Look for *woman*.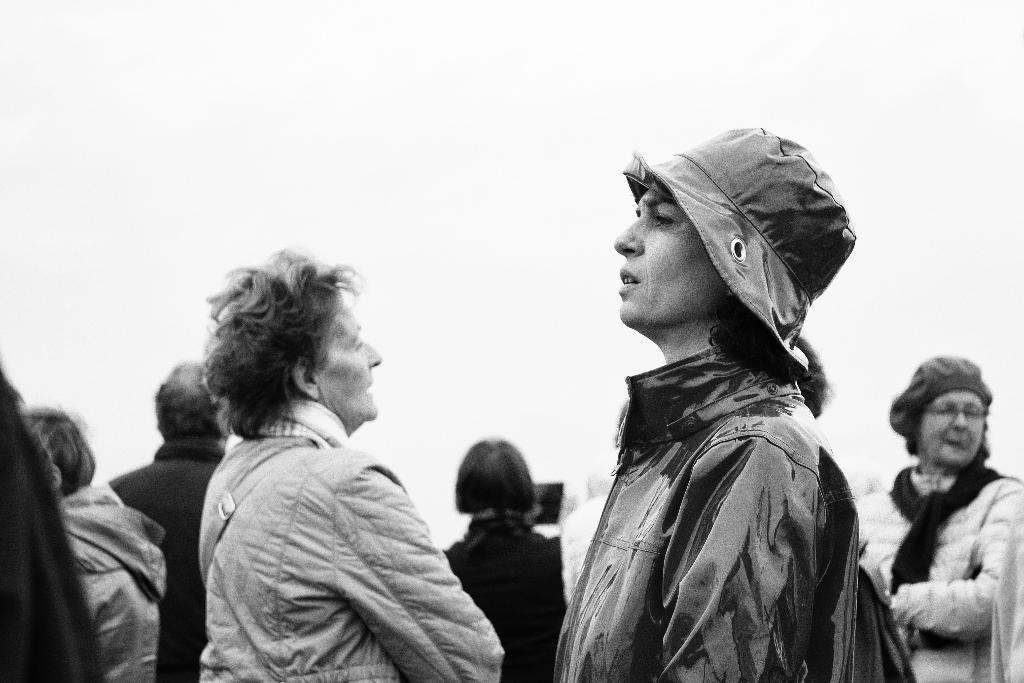
Found: box(25, 394, 169, 682).
